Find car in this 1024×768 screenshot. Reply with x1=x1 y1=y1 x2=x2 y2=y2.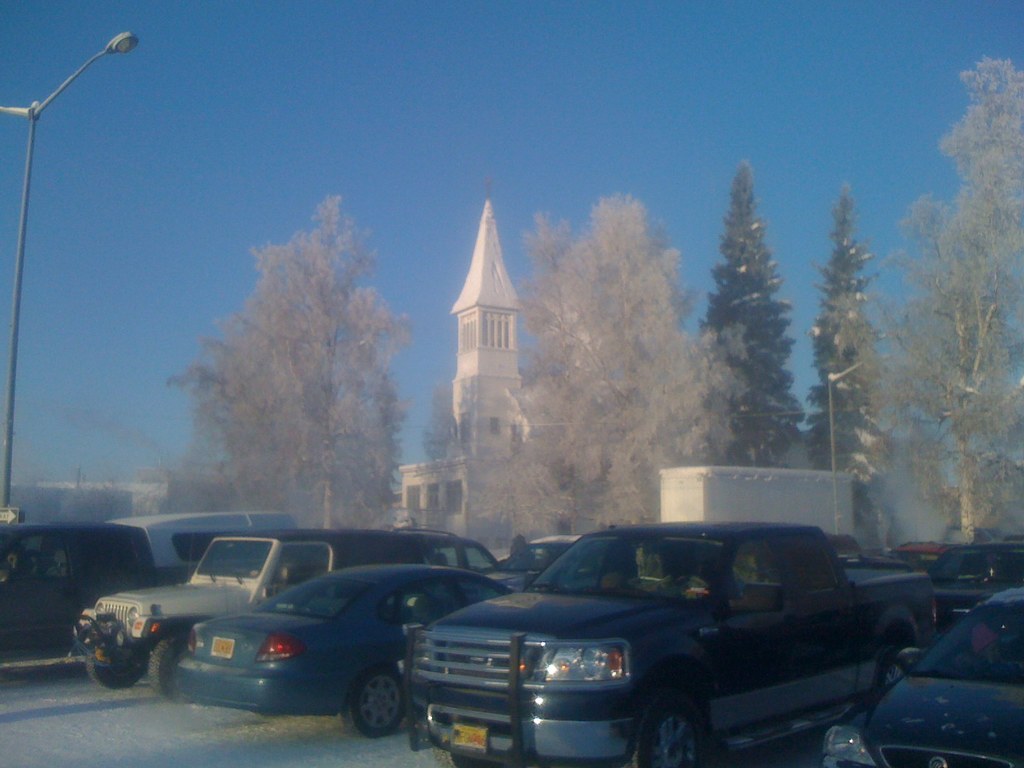
x1=394 y1=527 x2=492 y2=575.
